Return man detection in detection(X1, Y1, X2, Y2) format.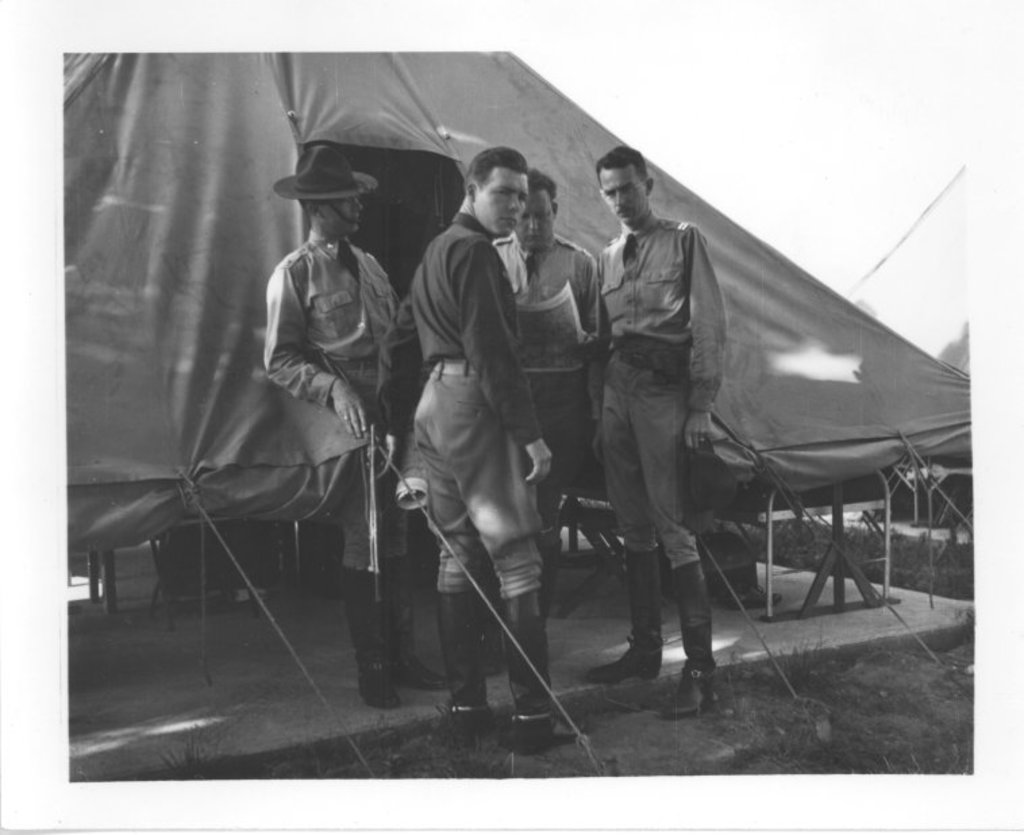
detection(262, 145, 451, 713).
